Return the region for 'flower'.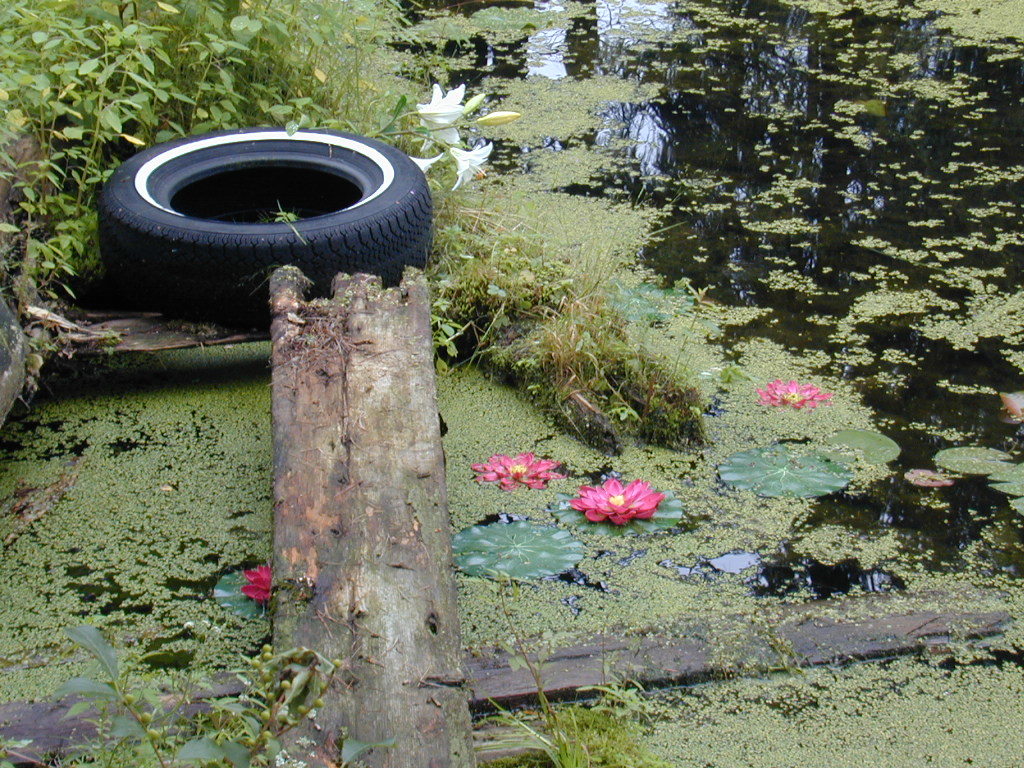
(left=242, top=564, right=272, bottom=608).
